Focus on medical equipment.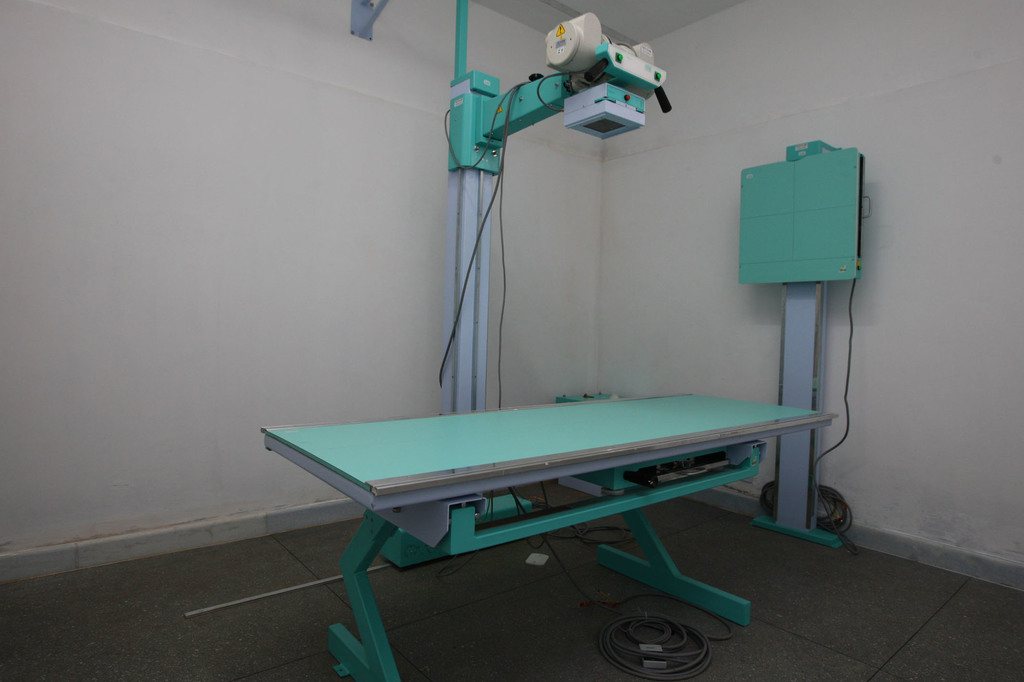
Focused at box=[346, 0, 674, 536].
